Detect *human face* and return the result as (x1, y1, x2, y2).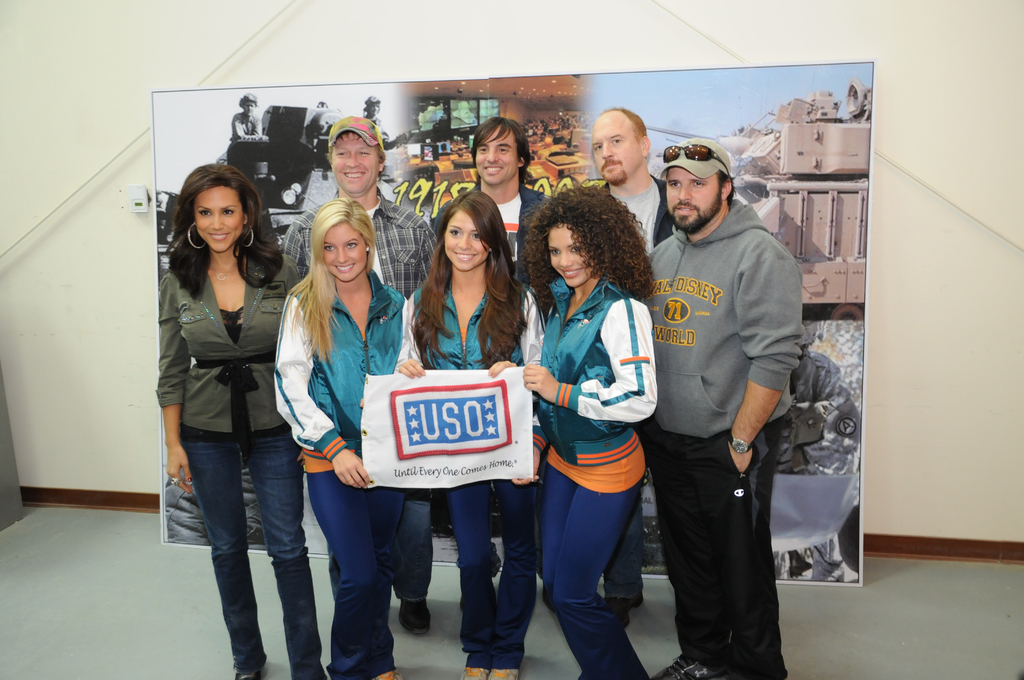
(330, 131, 380, 191).
